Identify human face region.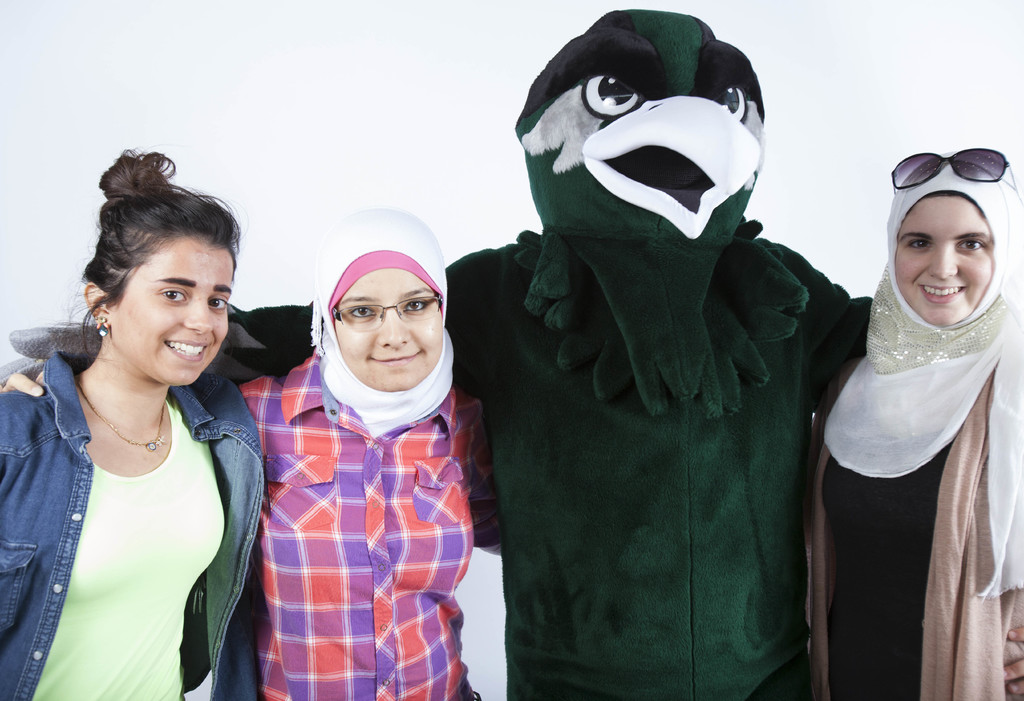
Region: {"left": 101, "top": 239, "right": 226, "bottom": 384}.
